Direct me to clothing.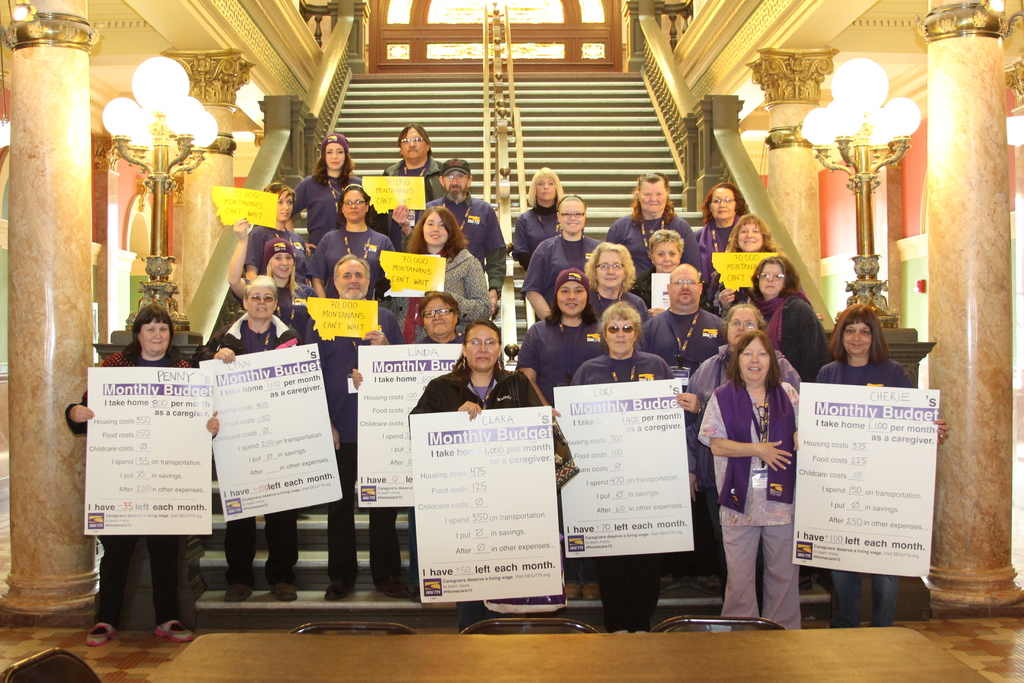
Direction: box(527, 227, 607, 298).
